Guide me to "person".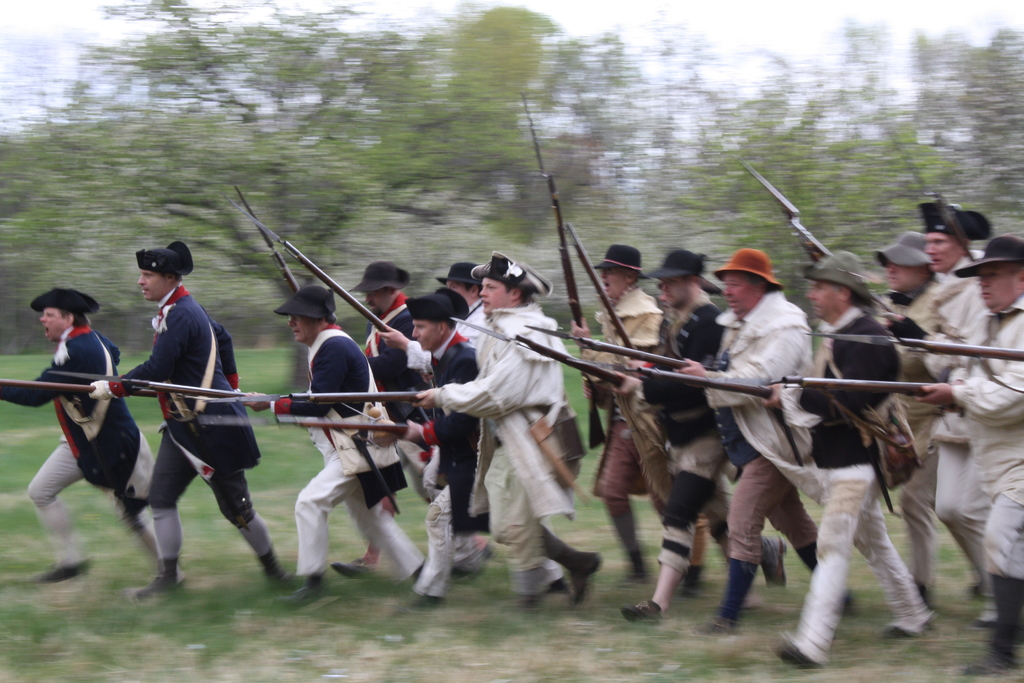
Guidance: pyautogui.locateOnScreen(0, 309, 164, 584).
